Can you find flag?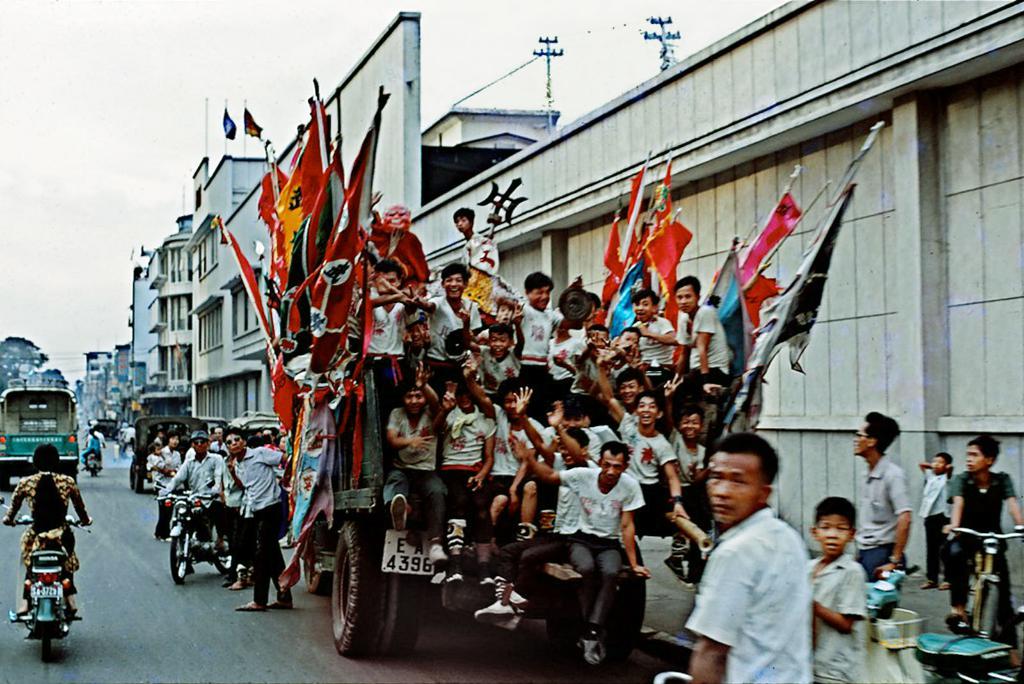
Yes, bounding box: bbox=(729, 193, 804, 291).
